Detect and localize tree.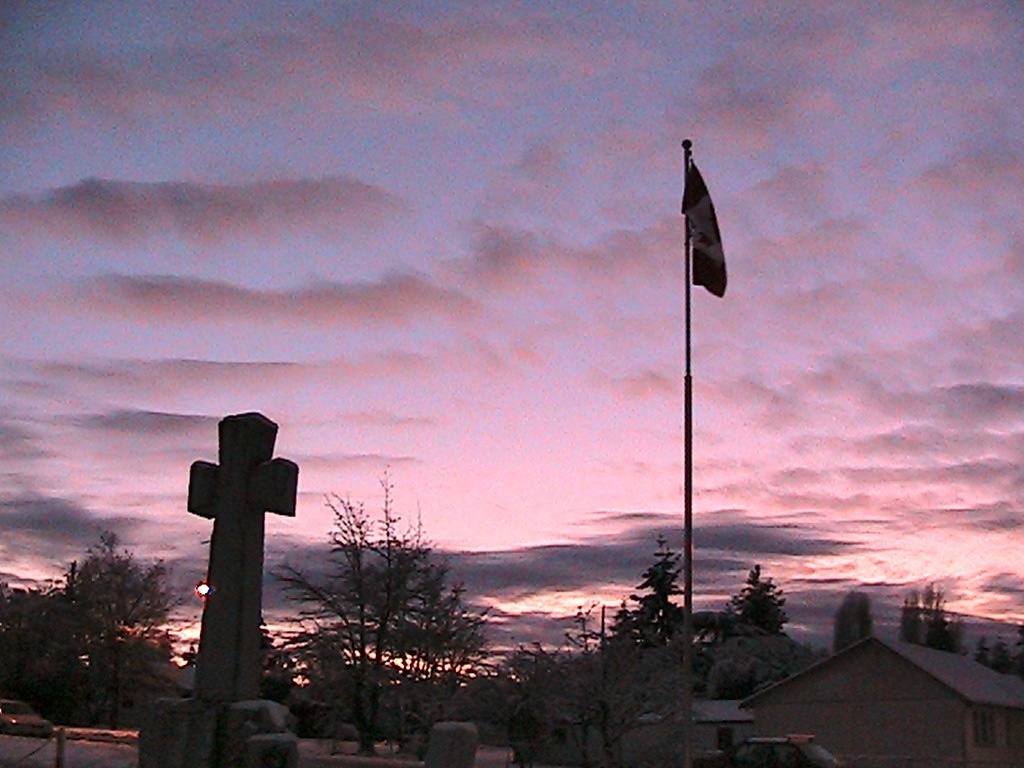
Localized at 615, 536, 694, 647.
